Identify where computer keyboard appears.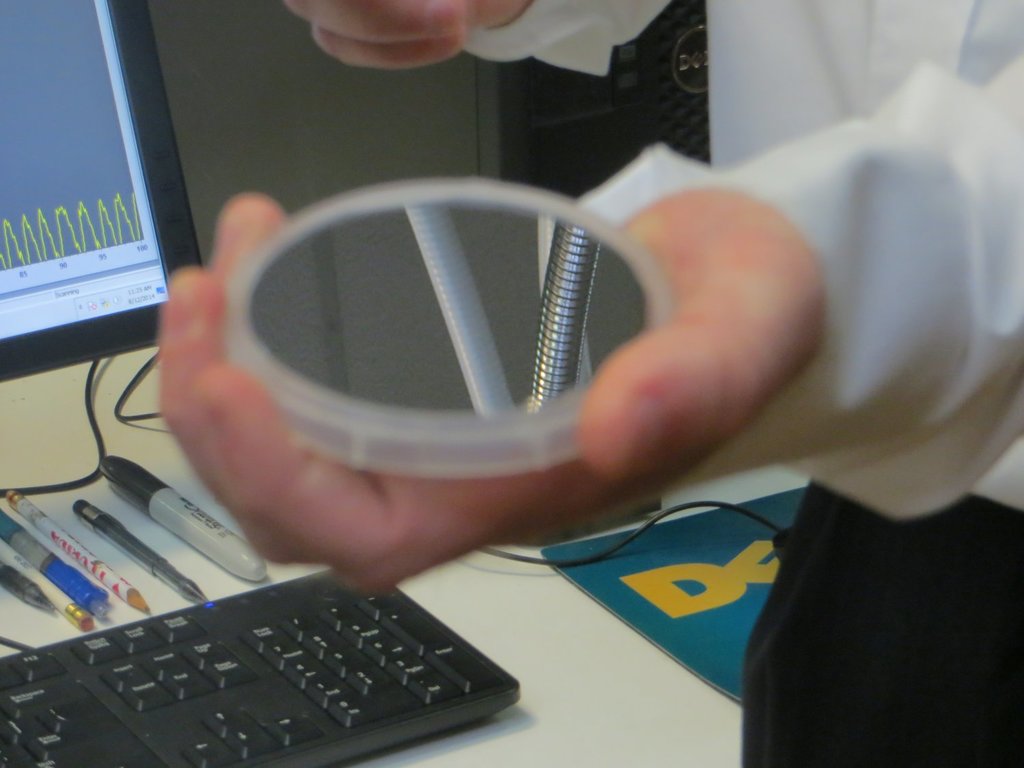
Appears at [0,560,518,767].
